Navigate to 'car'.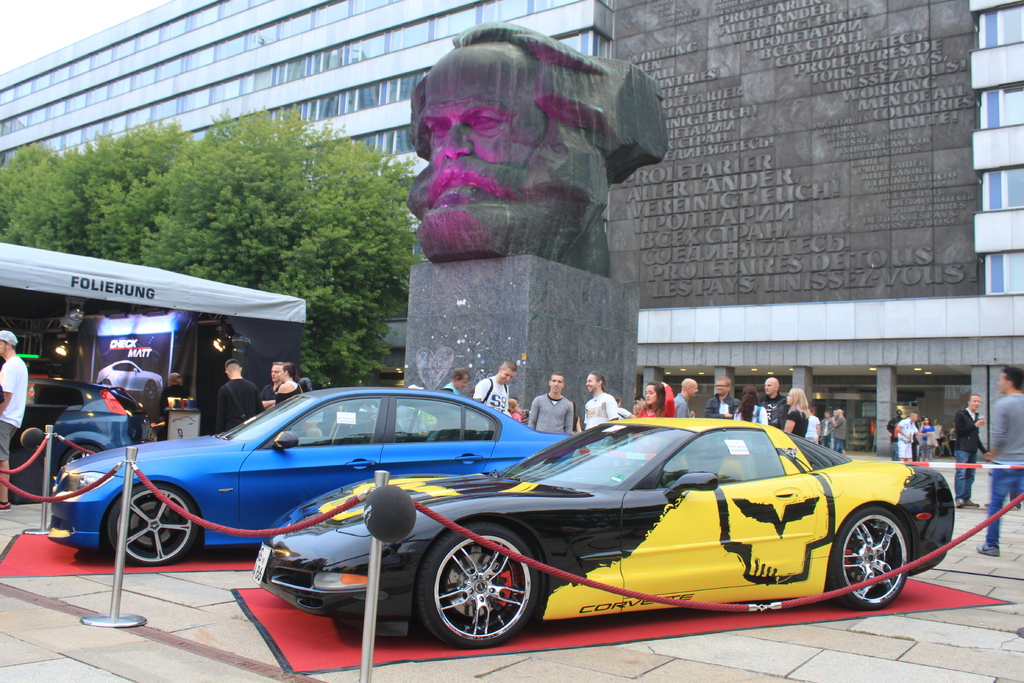
Navigation target: rect(47, 384, 574, 568).
